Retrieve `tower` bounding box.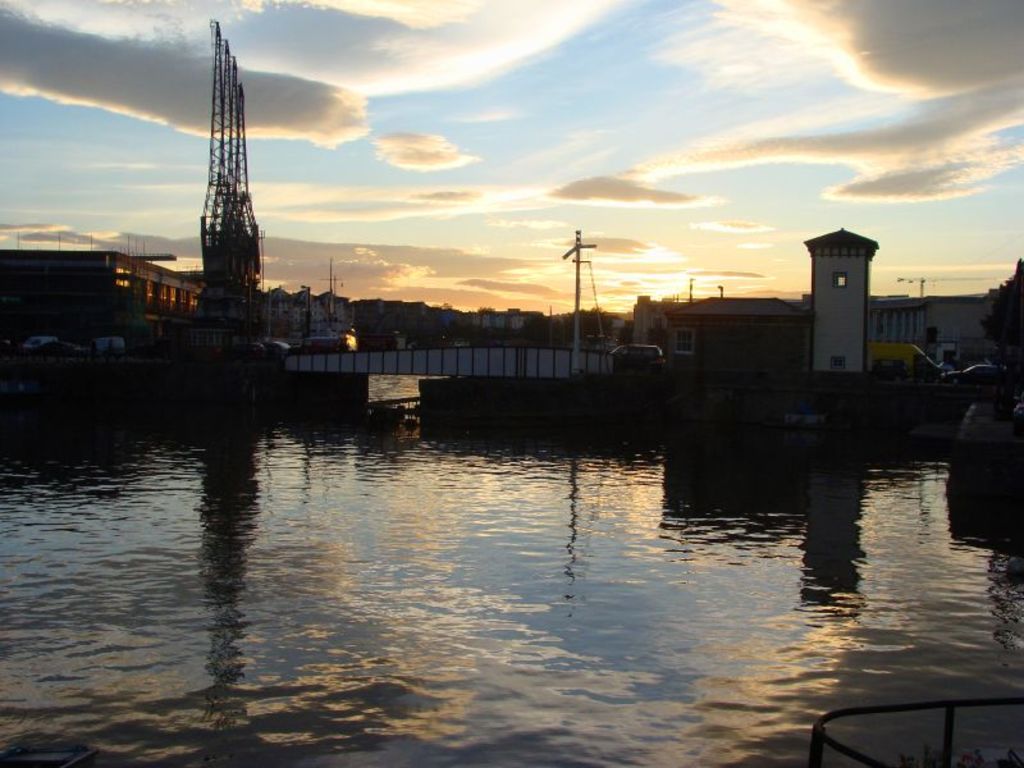
Bounding box: bbox=(147, 4, 303, 334).
